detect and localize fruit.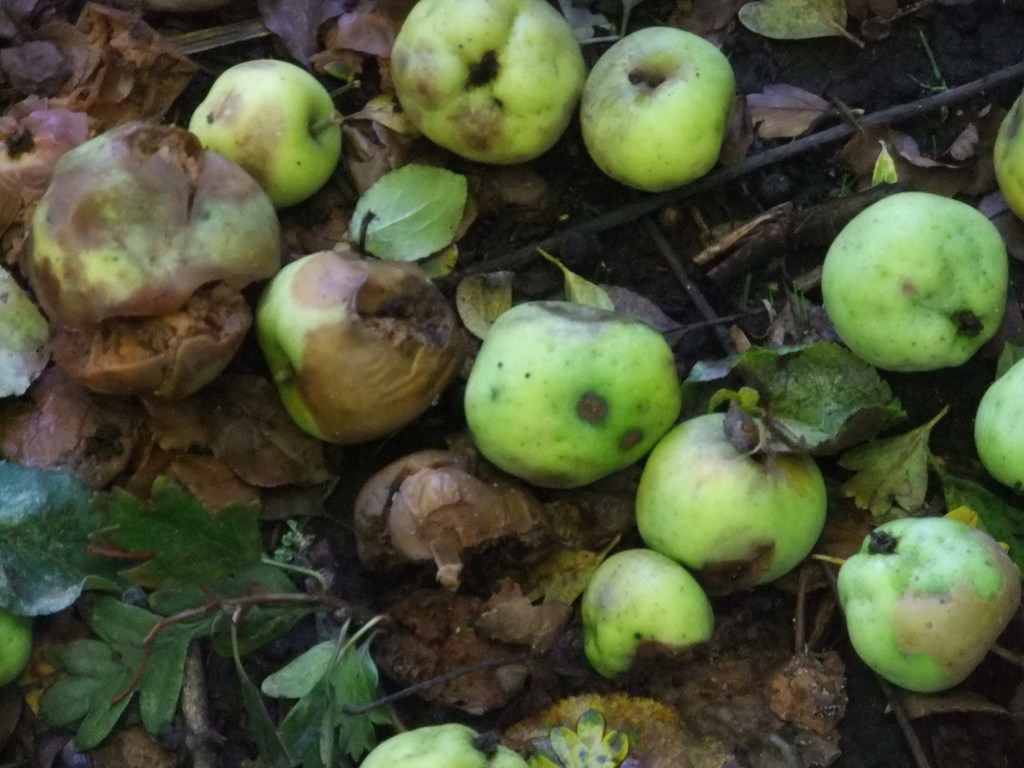
Localized at [996,88,1023,214].
